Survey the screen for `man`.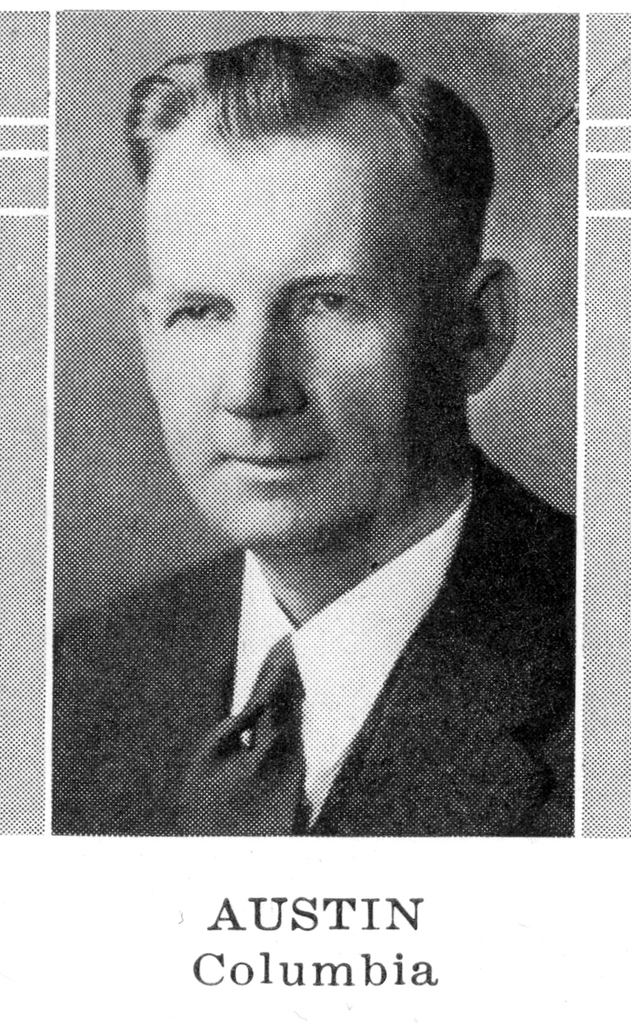
Survey found: region(43, 76, 593, 828).
